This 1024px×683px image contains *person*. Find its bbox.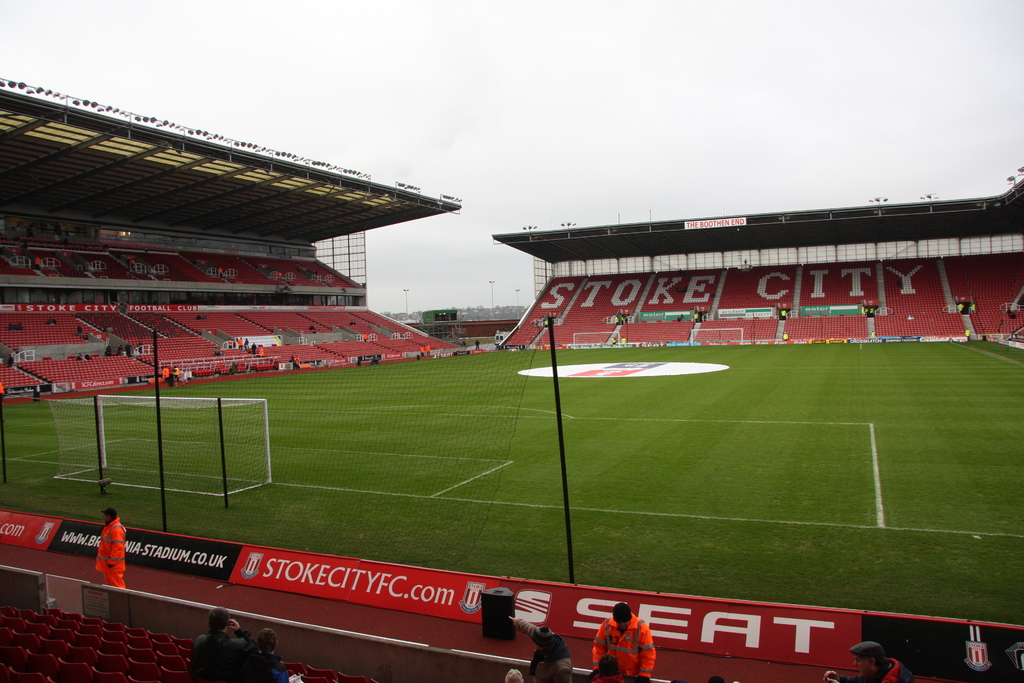
(188,605,253,682).
